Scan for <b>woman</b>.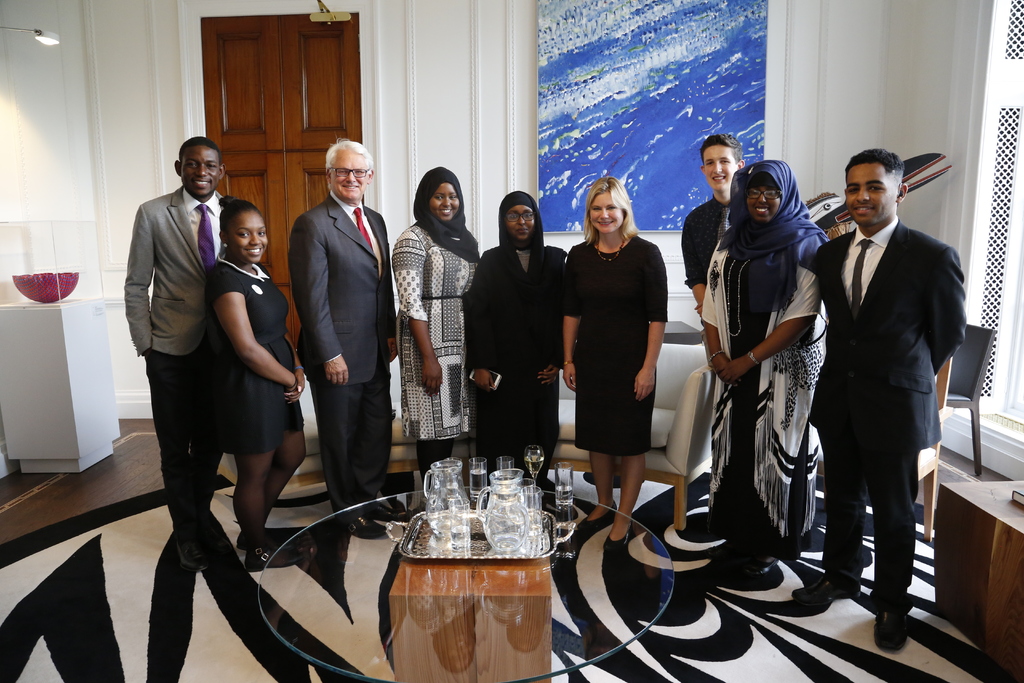
Scan result: 388,161,486,499.
